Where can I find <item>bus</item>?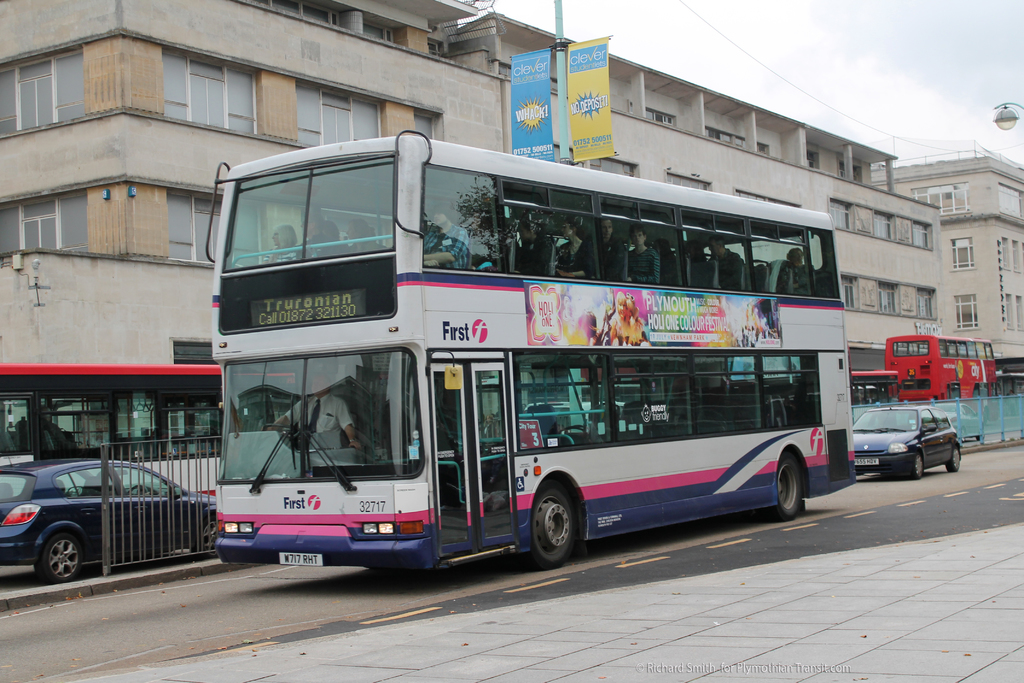
You can find it at bbox=(850, 367, 896, 406).
